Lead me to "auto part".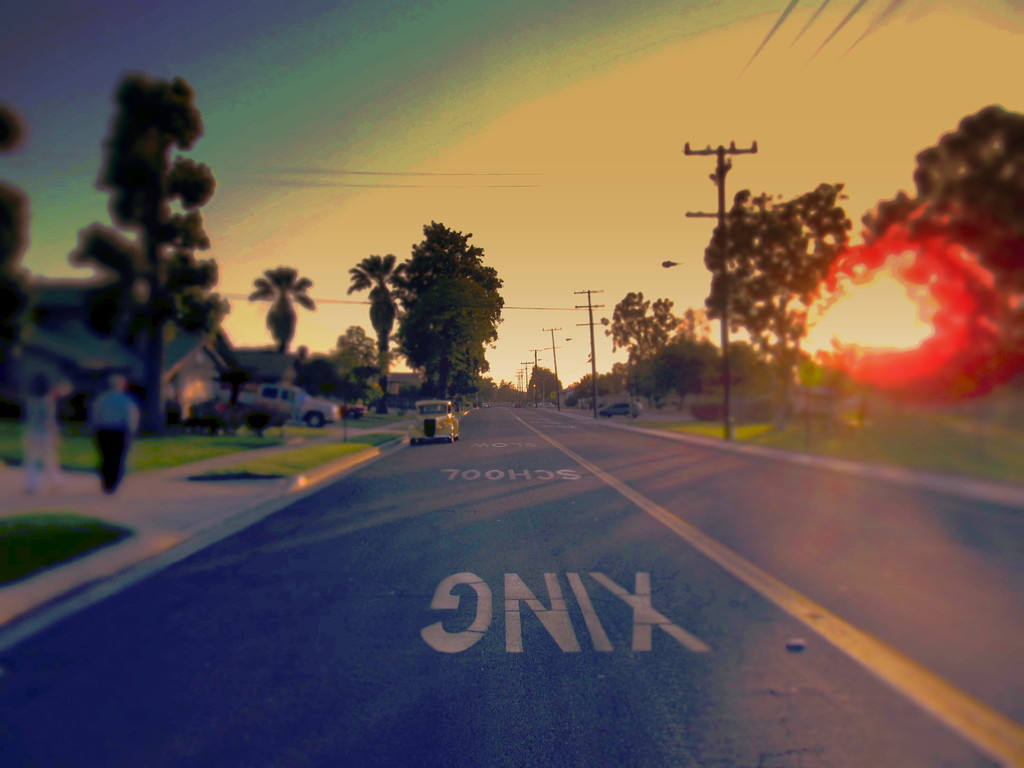
Lead to (259,385,304,419).
